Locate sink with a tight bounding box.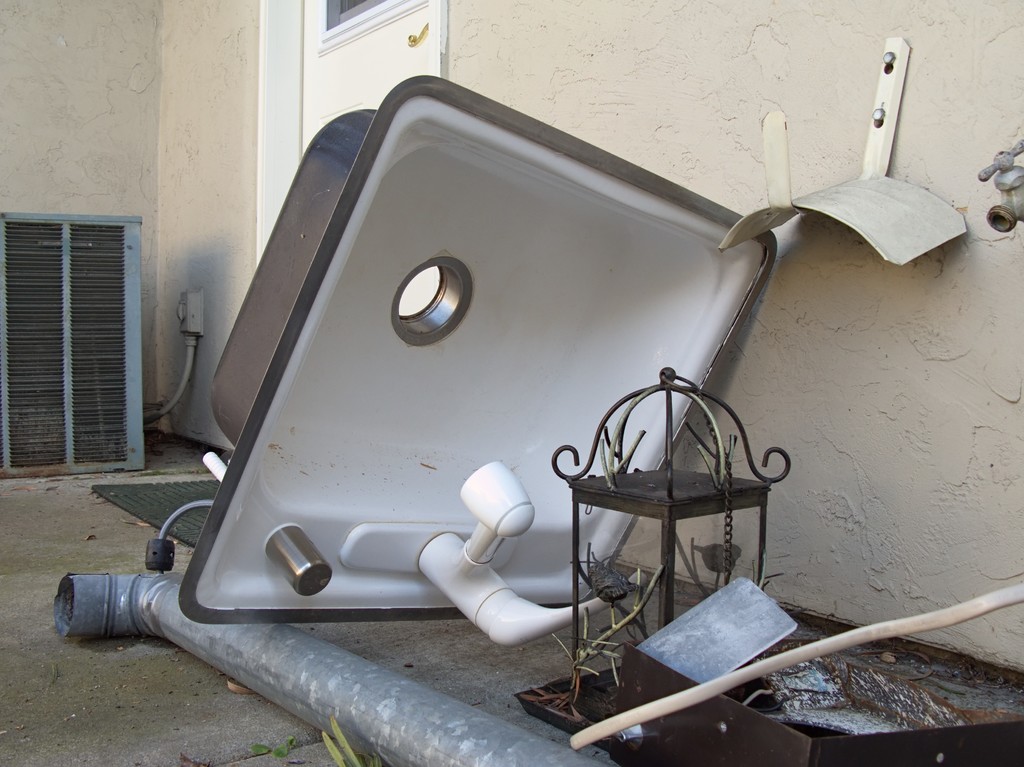
box(173, 74, 780, 649).
